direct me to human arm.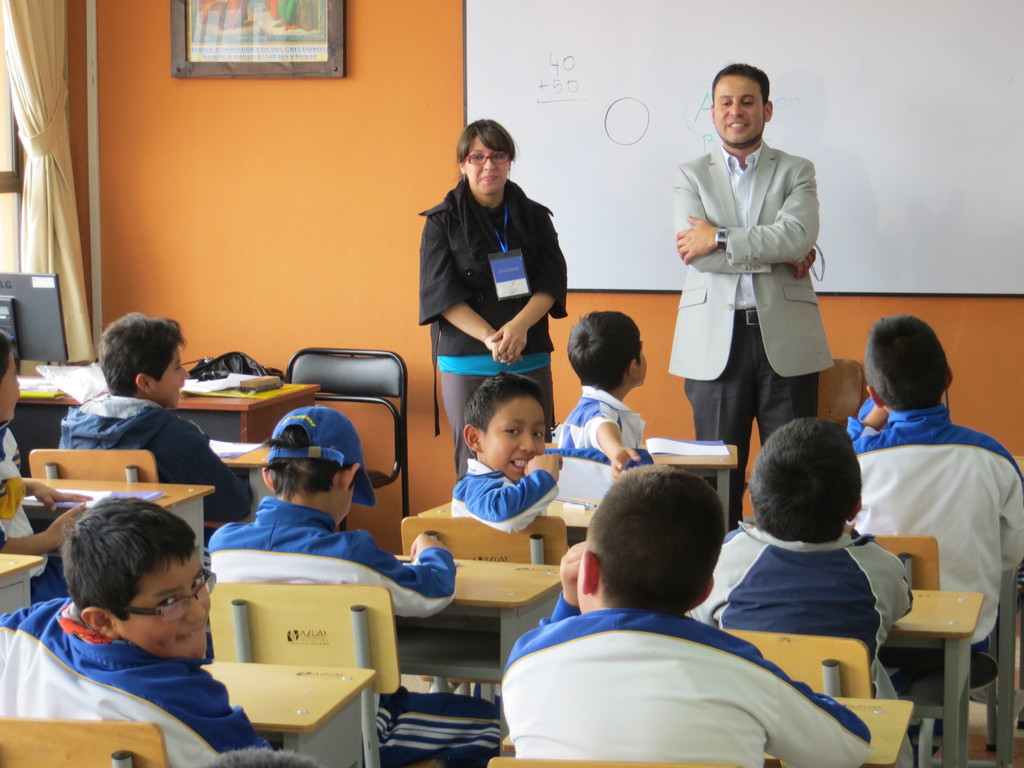
Direction: (x1=747, y1=640, x2=876, y2=767).
